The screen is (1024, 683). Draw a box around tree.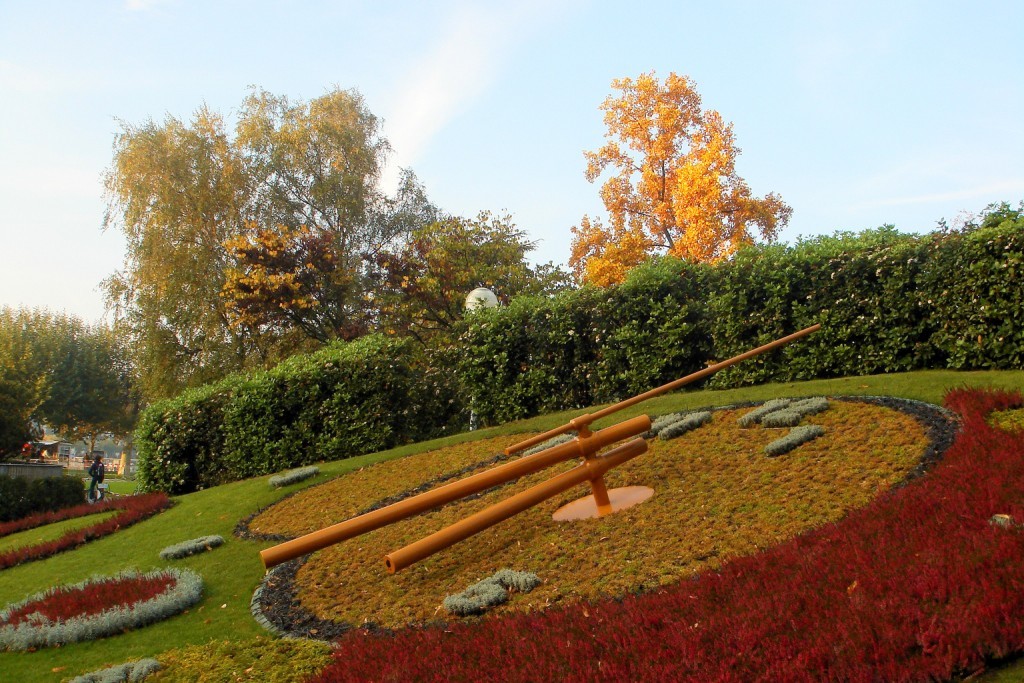
(left=521, top=260, right=573, bottom=310).
